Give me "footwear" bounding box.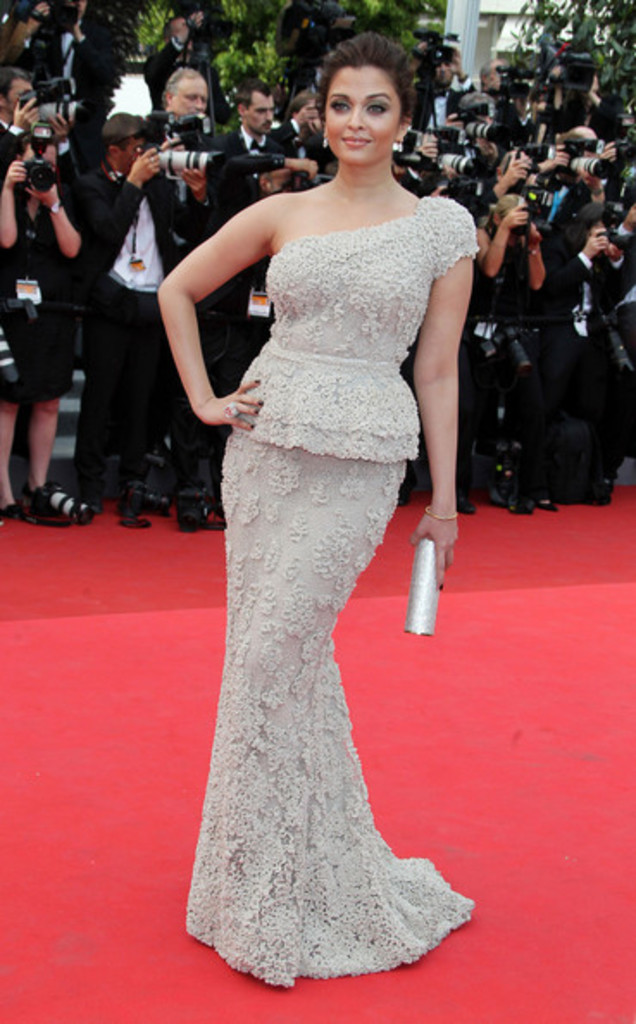
(33,483,88,515).
